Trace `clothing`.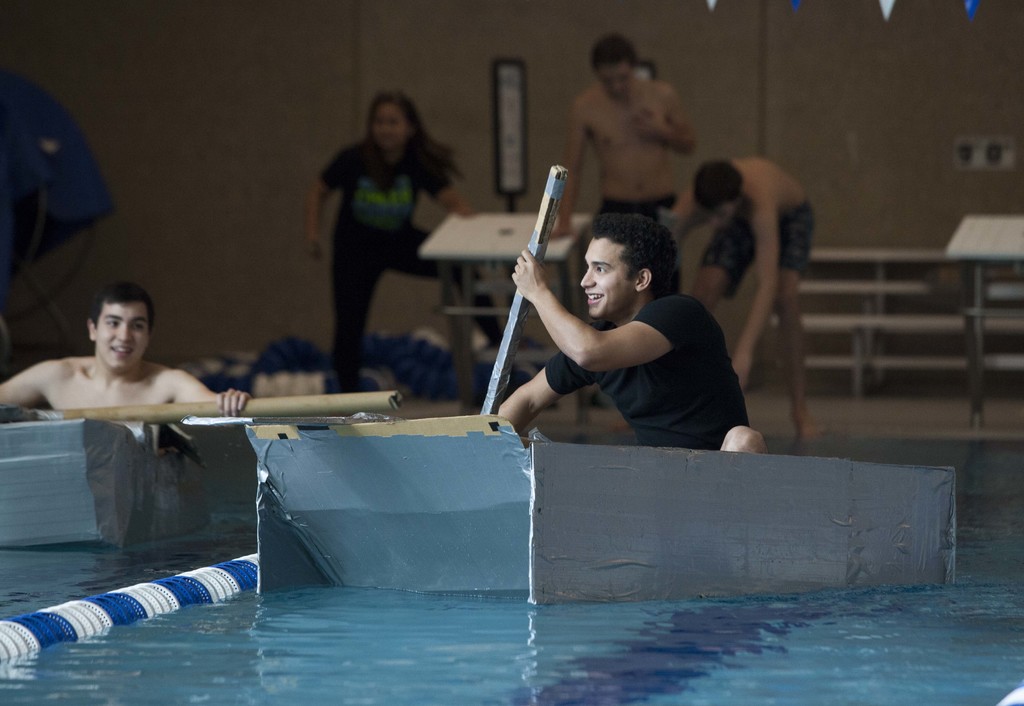
Traced to (597,190,685,222).
